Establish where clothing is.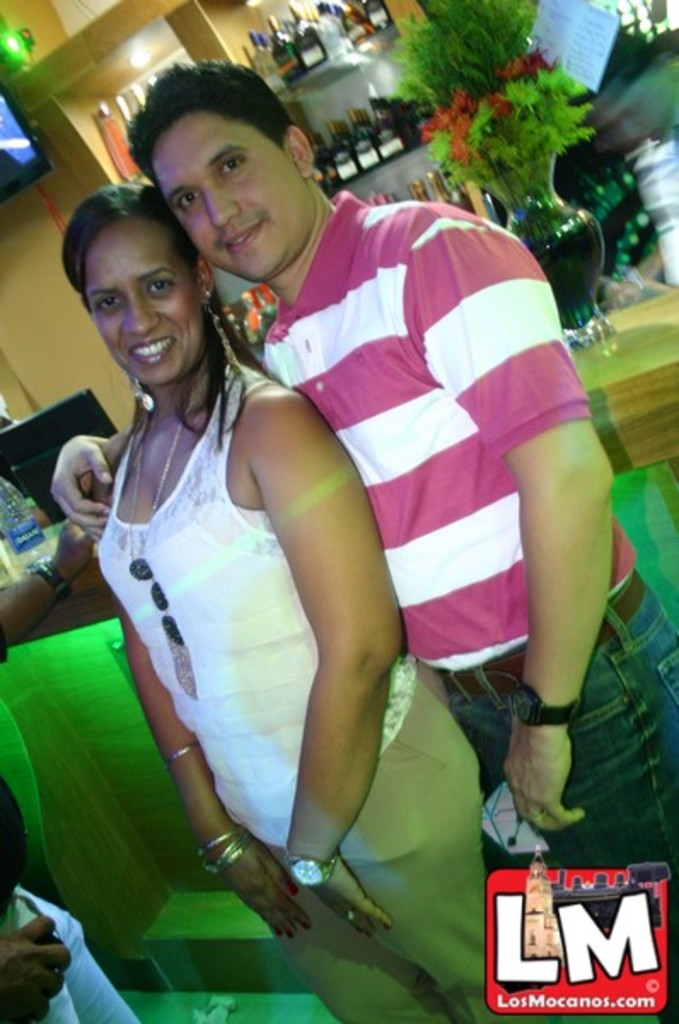
Established at 263:679:566:1022.
